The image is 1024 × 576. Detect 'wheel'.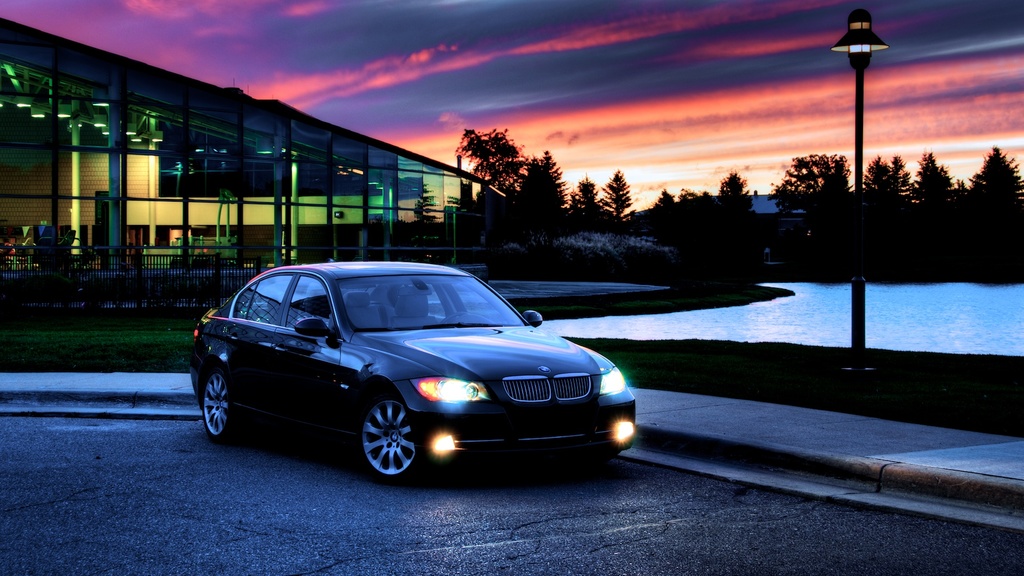
Detection: Rect(202, 369, 241, 442).
